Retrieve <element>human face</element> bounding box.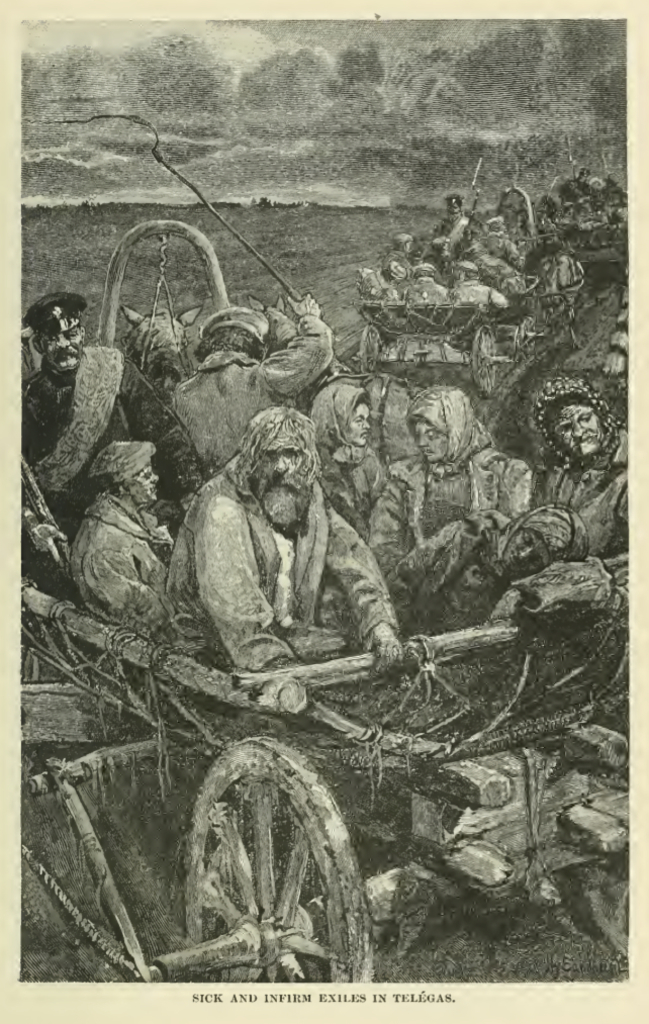
Bounding box: Rect(547, 407, 602, 459).
